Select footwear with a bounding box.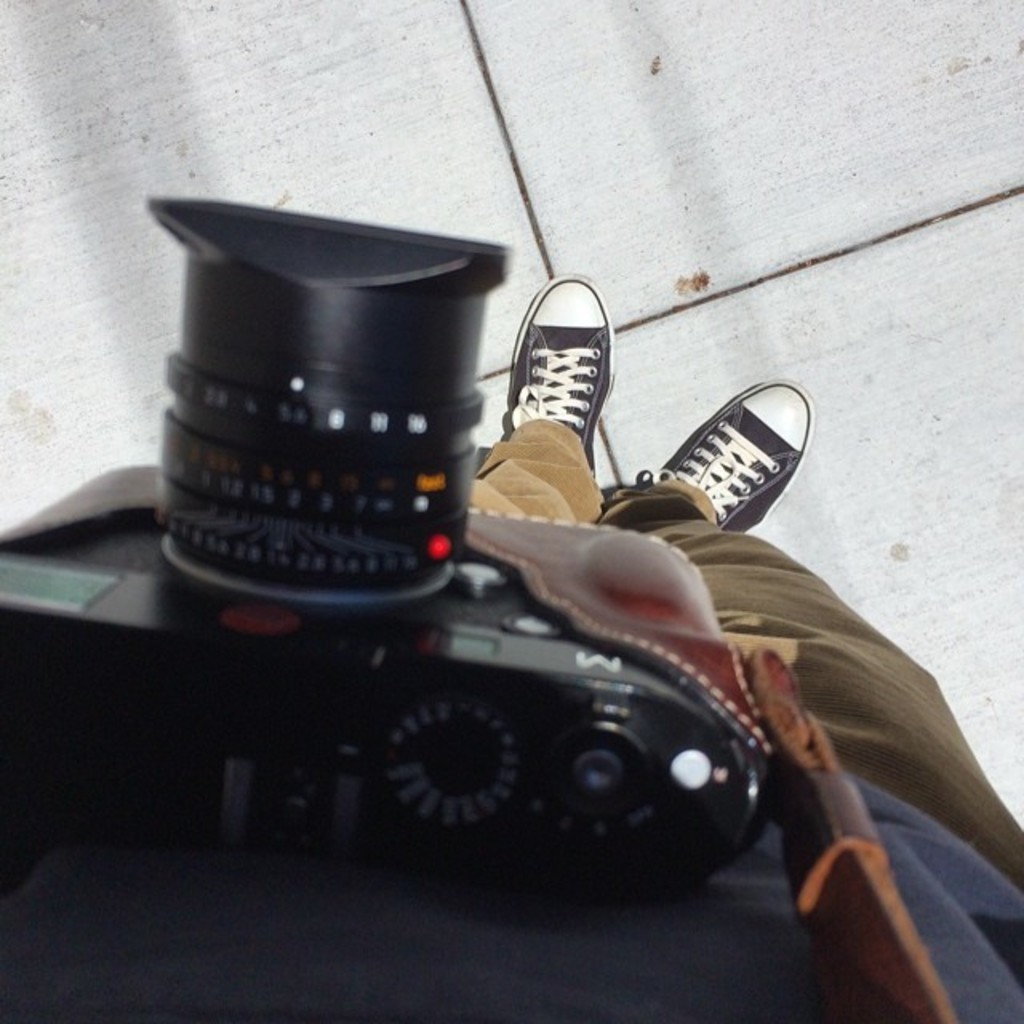
bbox(643, 381, 816, 534).
